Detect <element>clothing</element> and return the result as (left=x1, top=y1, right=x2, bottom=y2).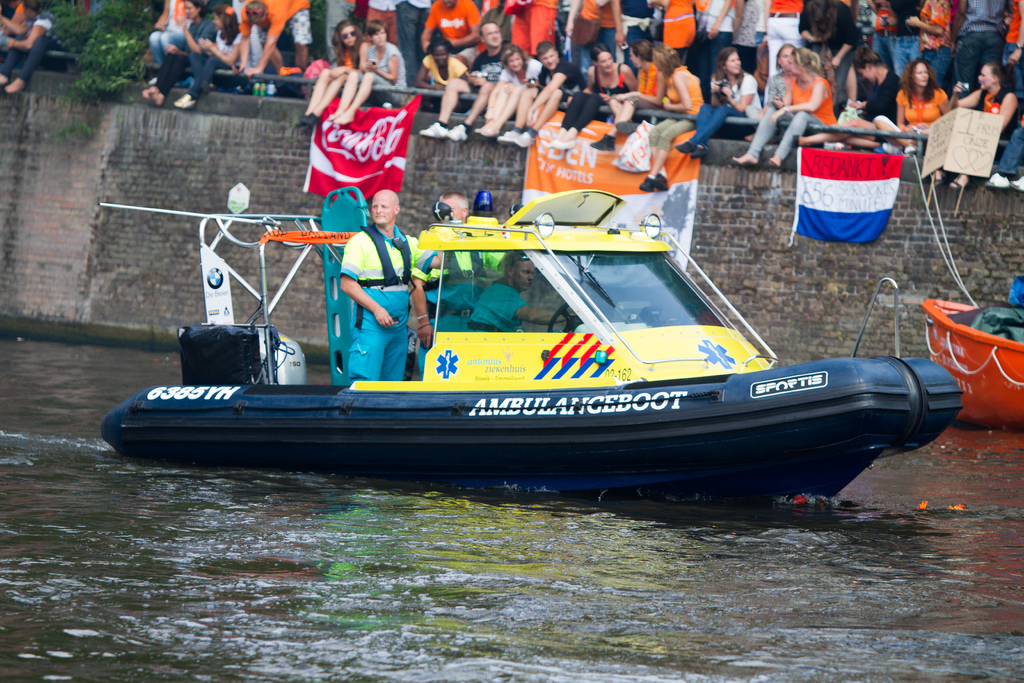
(left=502, top=59, right=546, bottom=88).
